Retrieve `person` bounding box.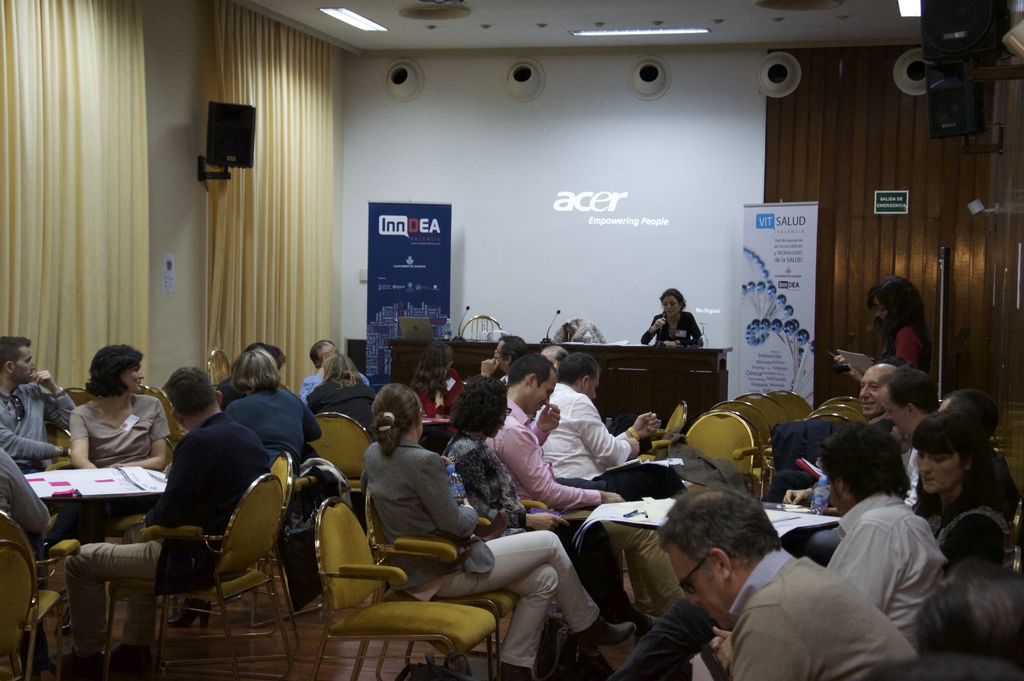
Bounding box: 45, 357, 273, 680.
